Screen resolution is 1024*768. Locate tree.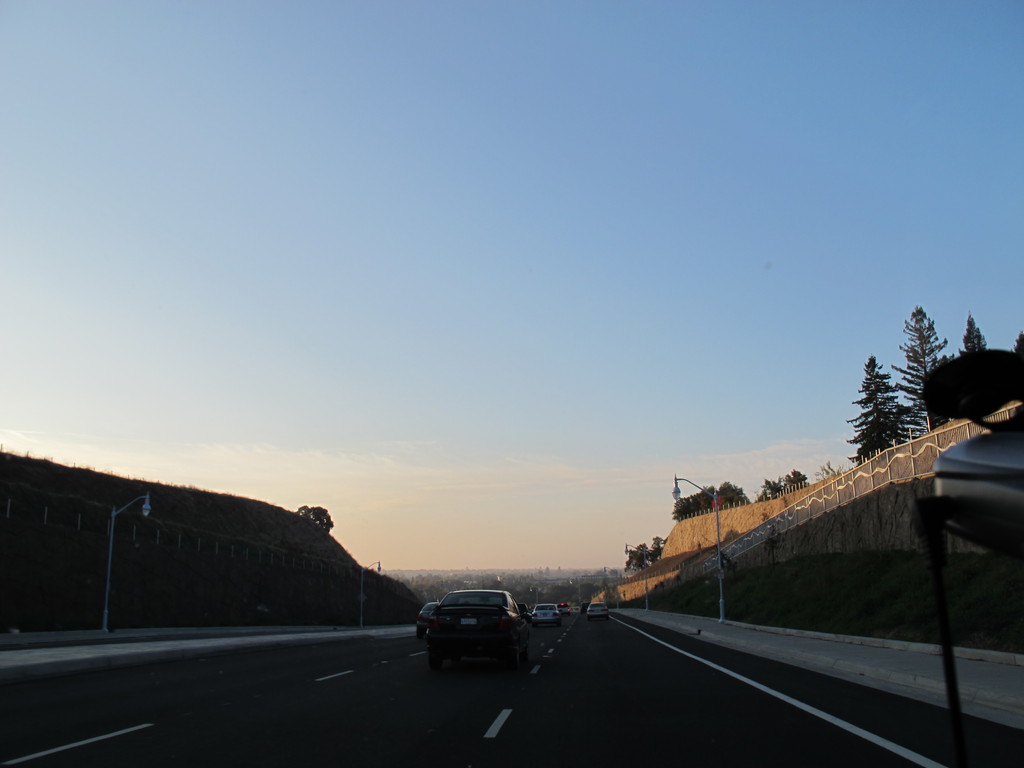
select_region(752, 468, 810, 502).
